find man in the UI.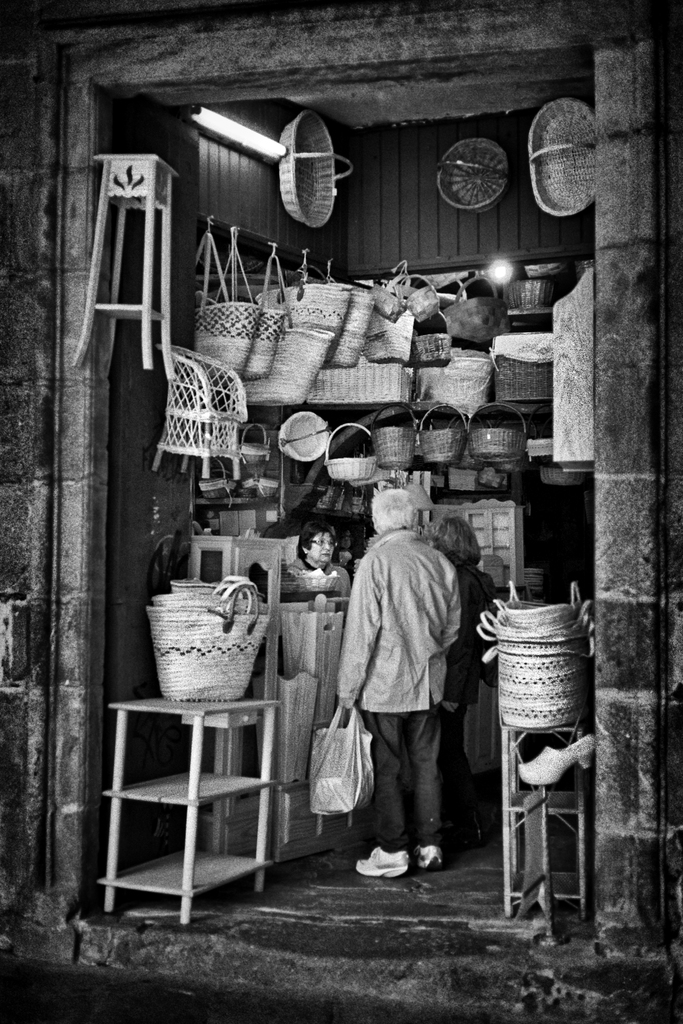
UI element at x1=328 y1=492 x2=478 y2=895.
